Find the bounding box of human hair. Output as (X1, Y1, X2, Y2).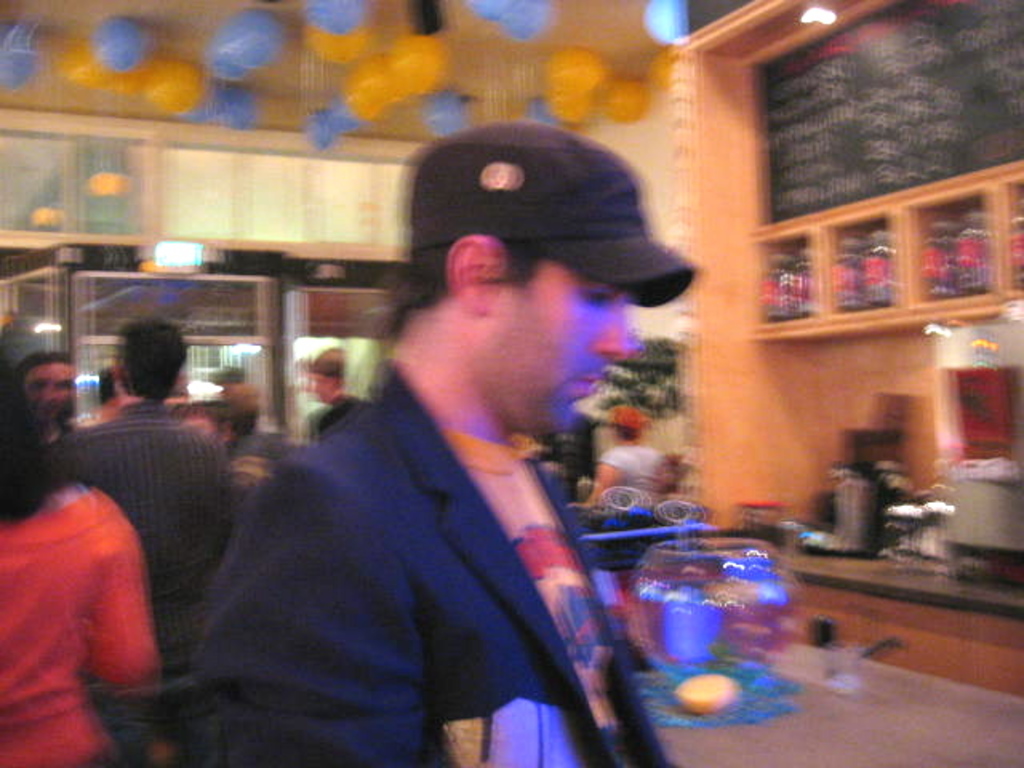
(101, 365, 112, 408).
